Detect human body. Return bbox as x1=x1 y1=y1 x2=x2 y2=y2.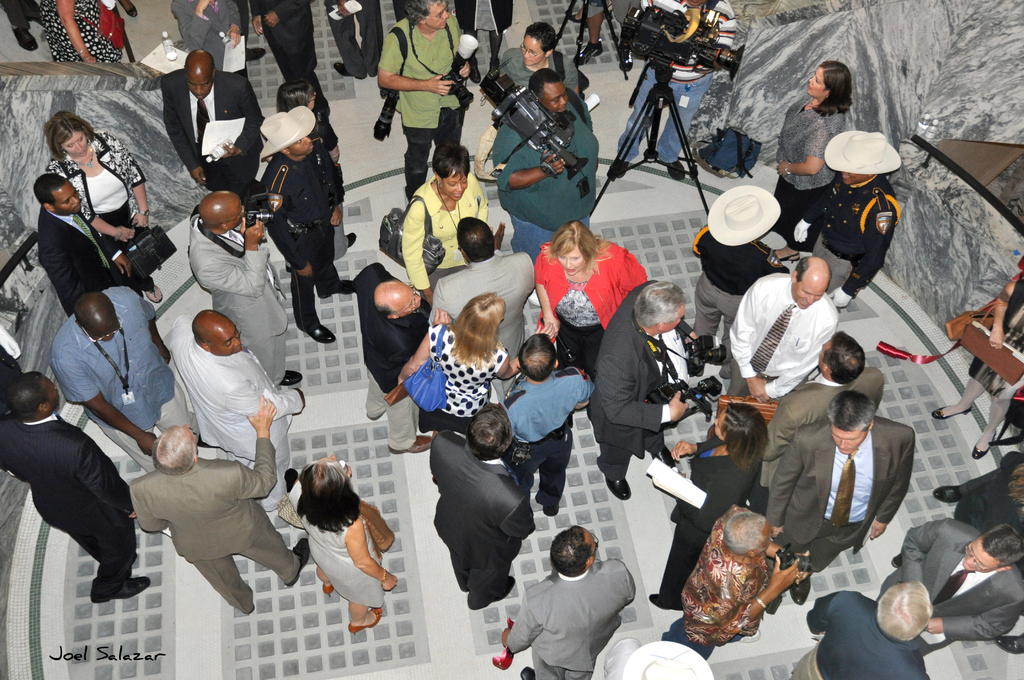
x1=28 y1=176 x2=134 y2=318.
